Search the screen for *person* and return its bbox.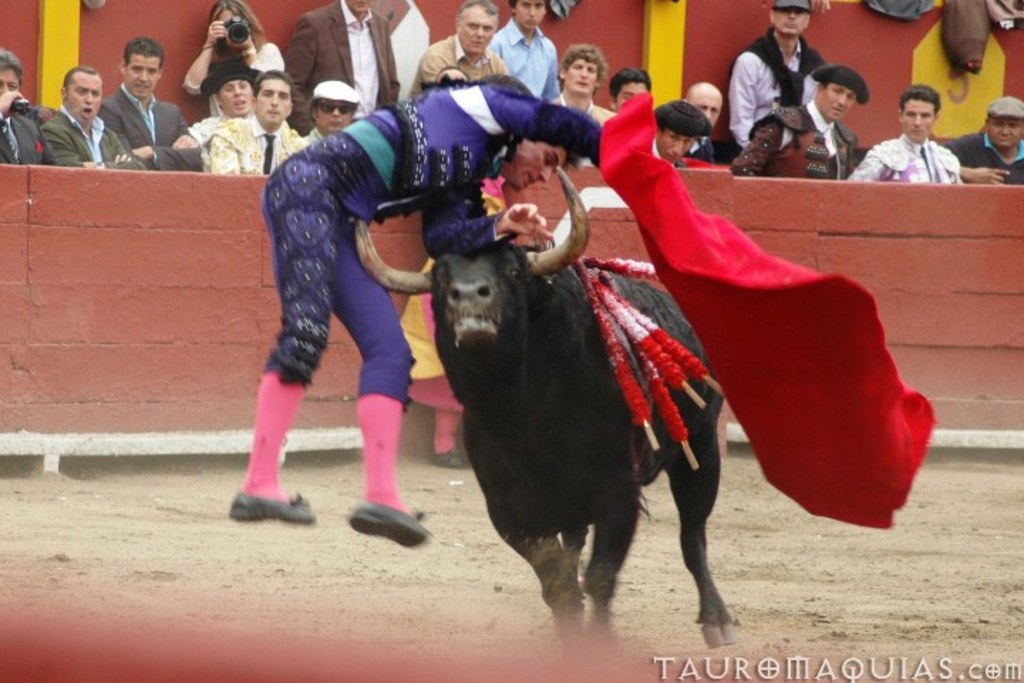
Found: <bbox>228, 74, 603, 548</bbox>.
